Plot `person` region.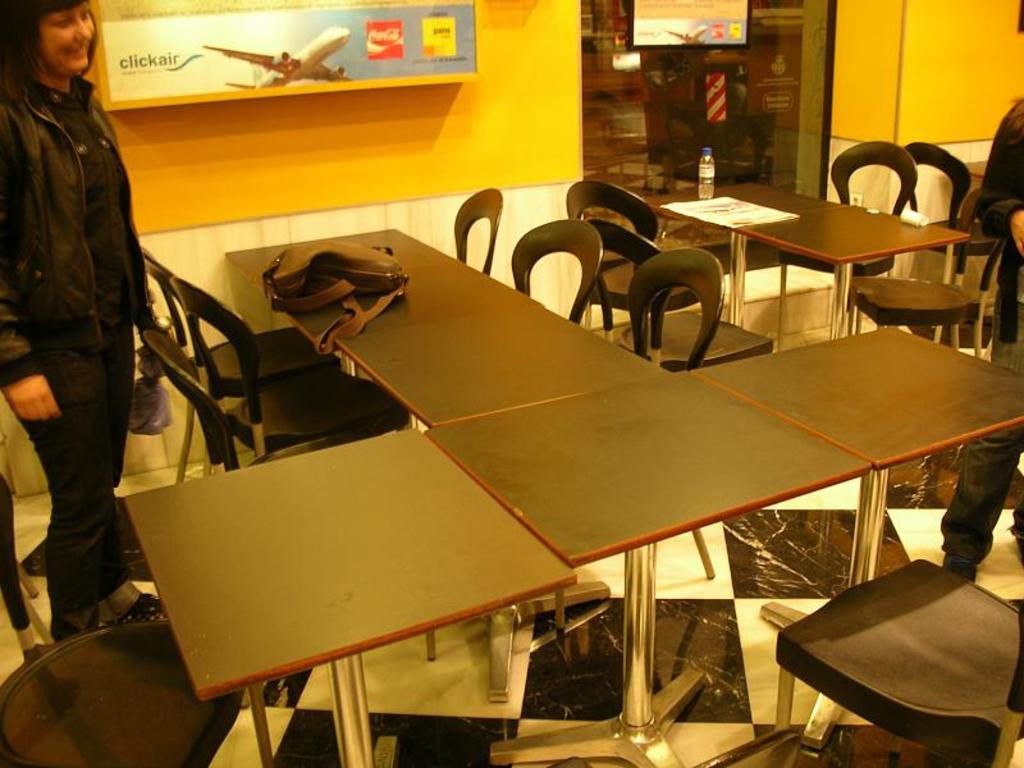
Plotted at x1=915, y1=0, x2=1023, y2=635.
